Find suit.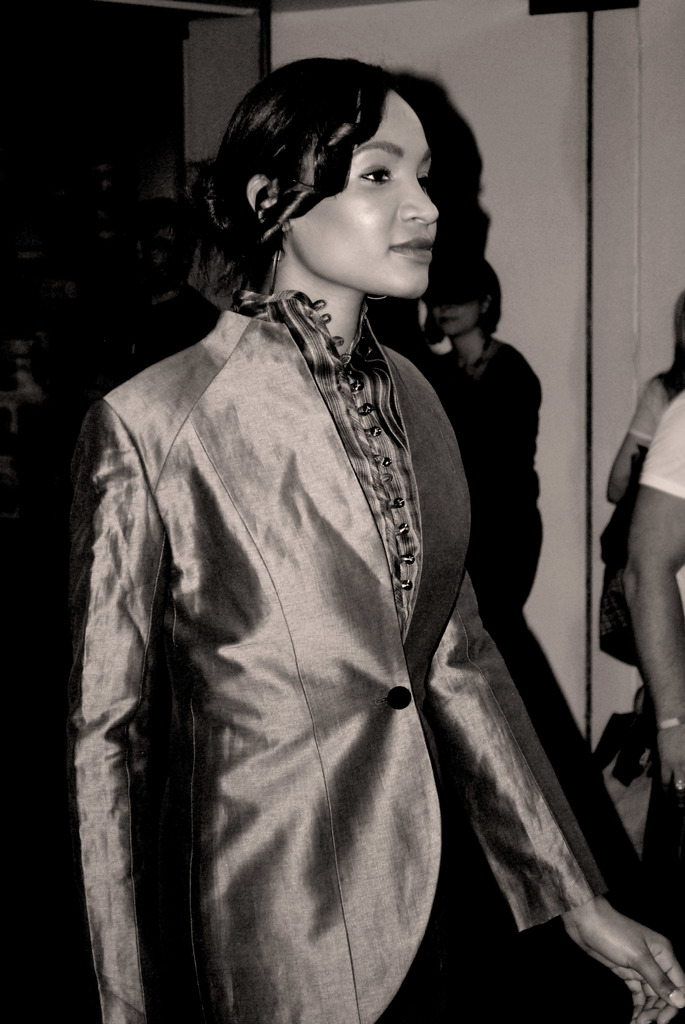
bbox(49, 159, 629, 1011).
